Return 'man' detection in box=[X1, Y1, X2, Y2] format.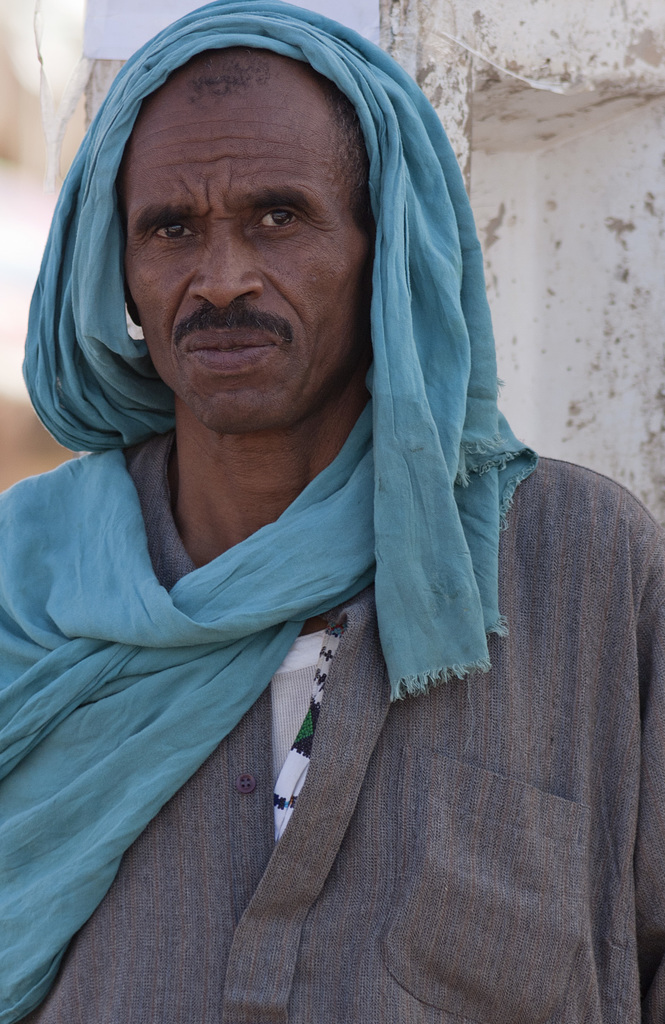
box=[0, 0, 632, 952].
